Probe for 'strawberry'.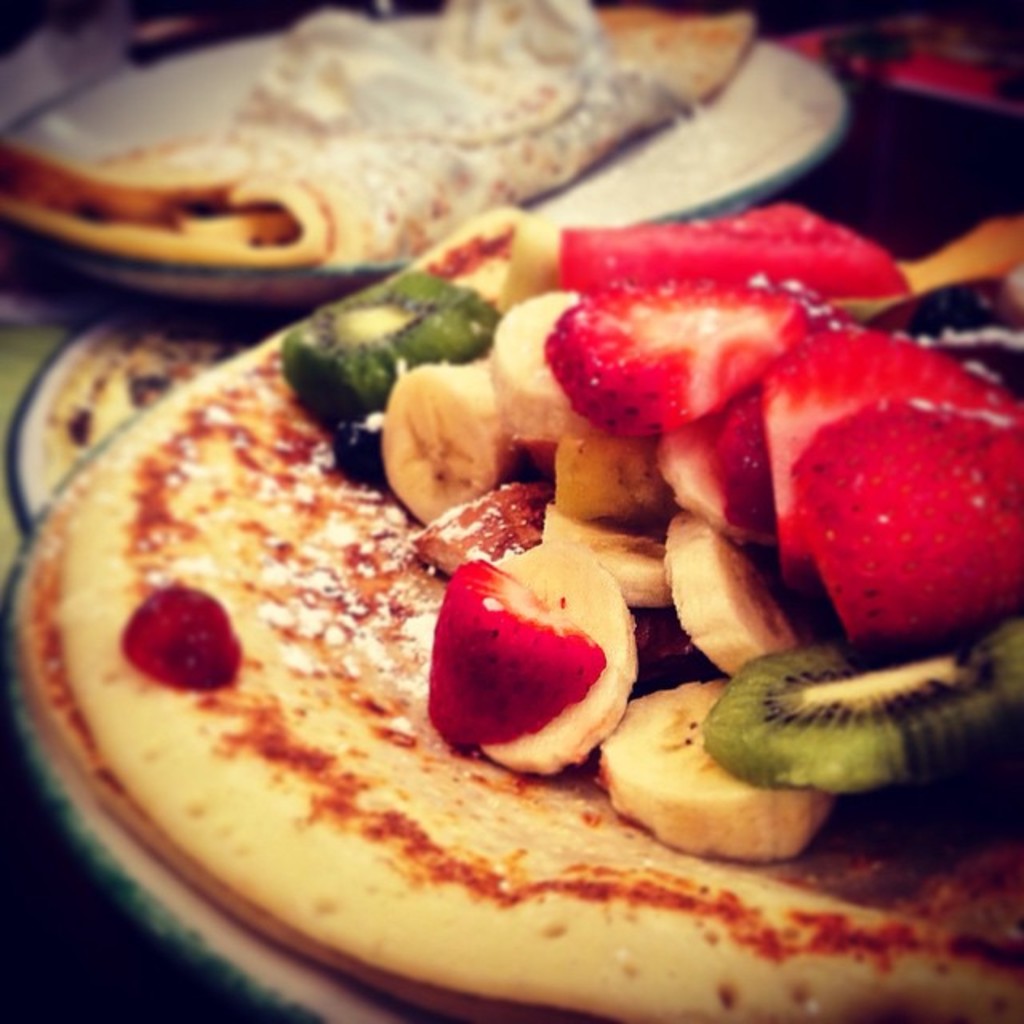
Probe result: region(552, 203, 922, 304).
